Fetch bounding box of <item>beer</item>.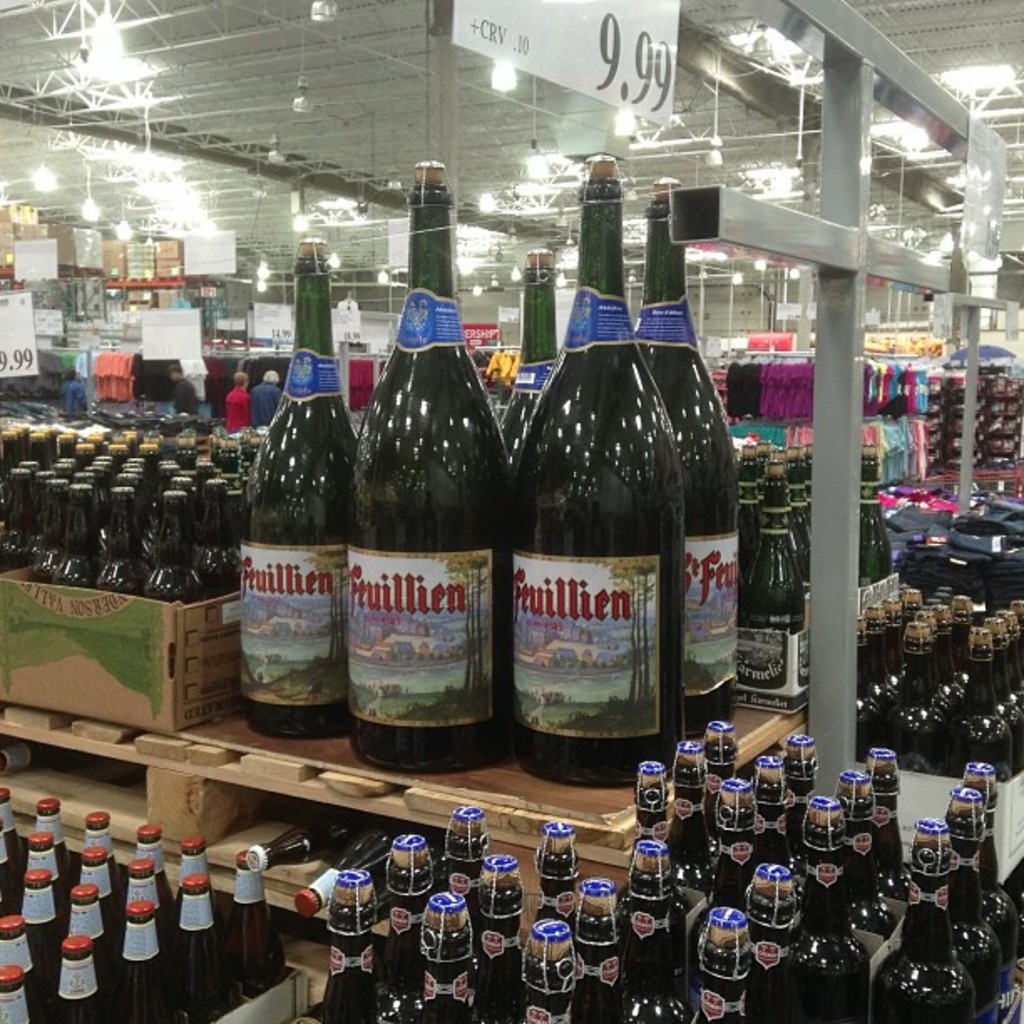
Bbox: 522:144:691:798.
